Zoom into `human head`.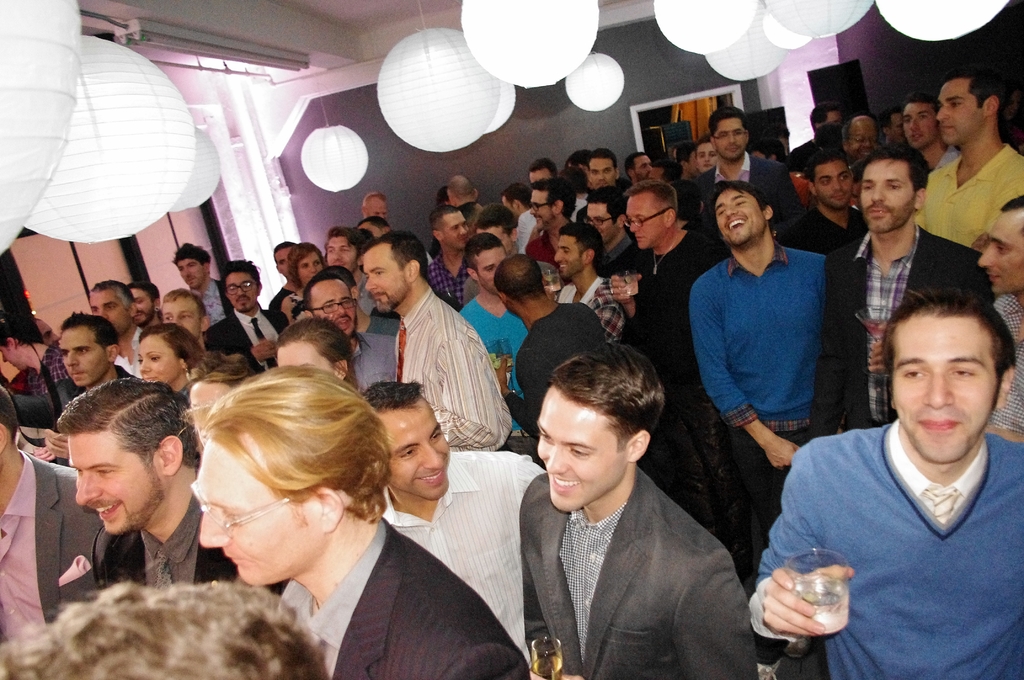
Zoom target: bbox=[285, 241, 321, 284].
